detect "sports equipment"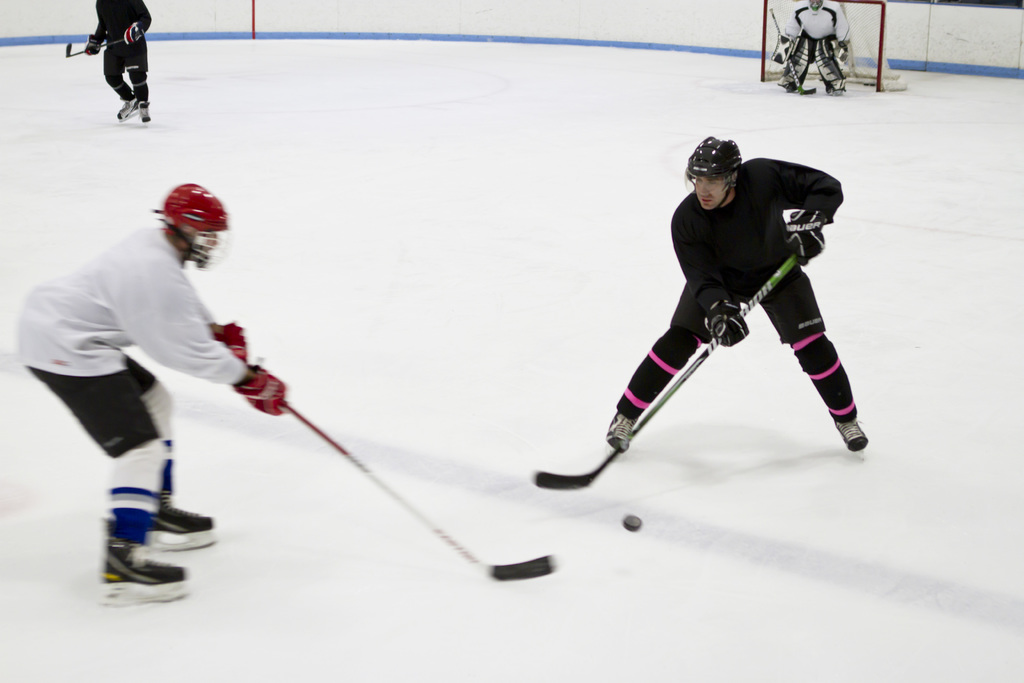
locate(234, 357, 285, 415)
